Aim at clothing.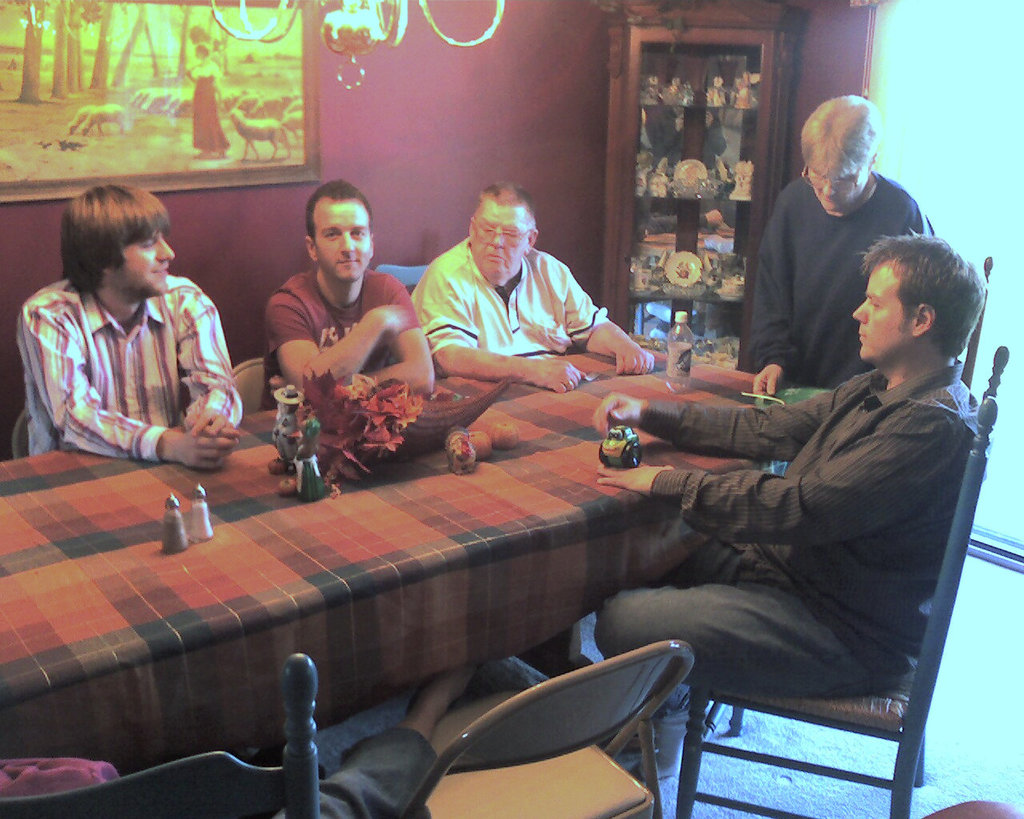
Aimed at box(747, 170, 934, 390).
